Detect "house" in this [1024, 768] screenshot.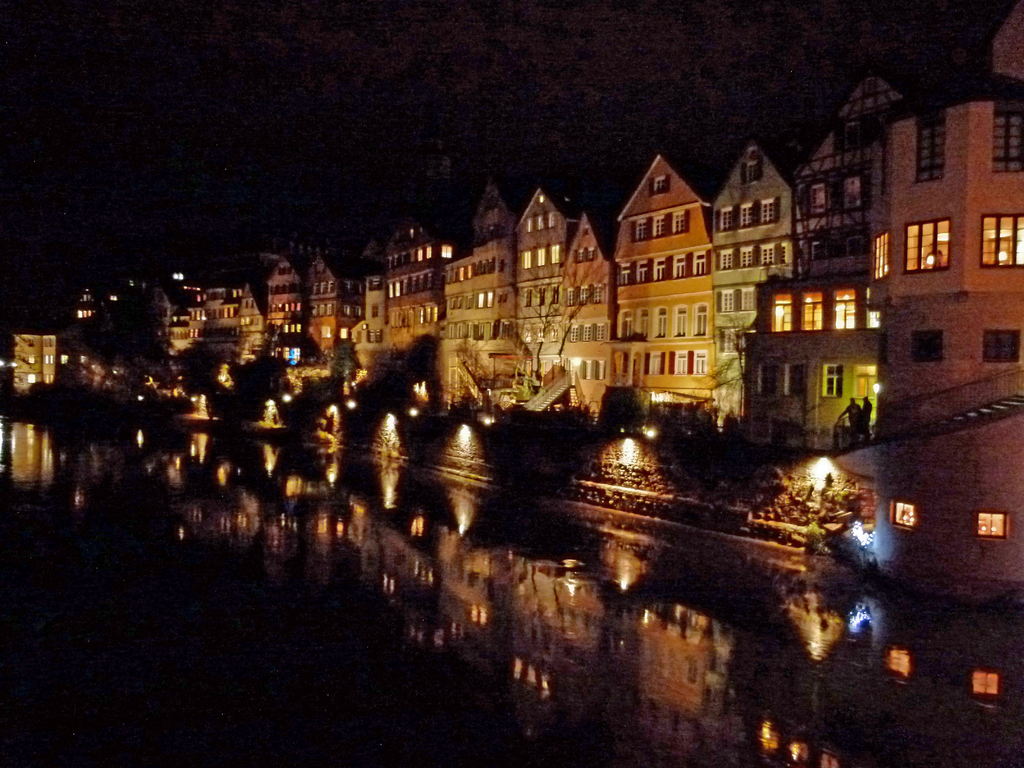
Detection: (left=9, top=326, right=67, bottom=404).
